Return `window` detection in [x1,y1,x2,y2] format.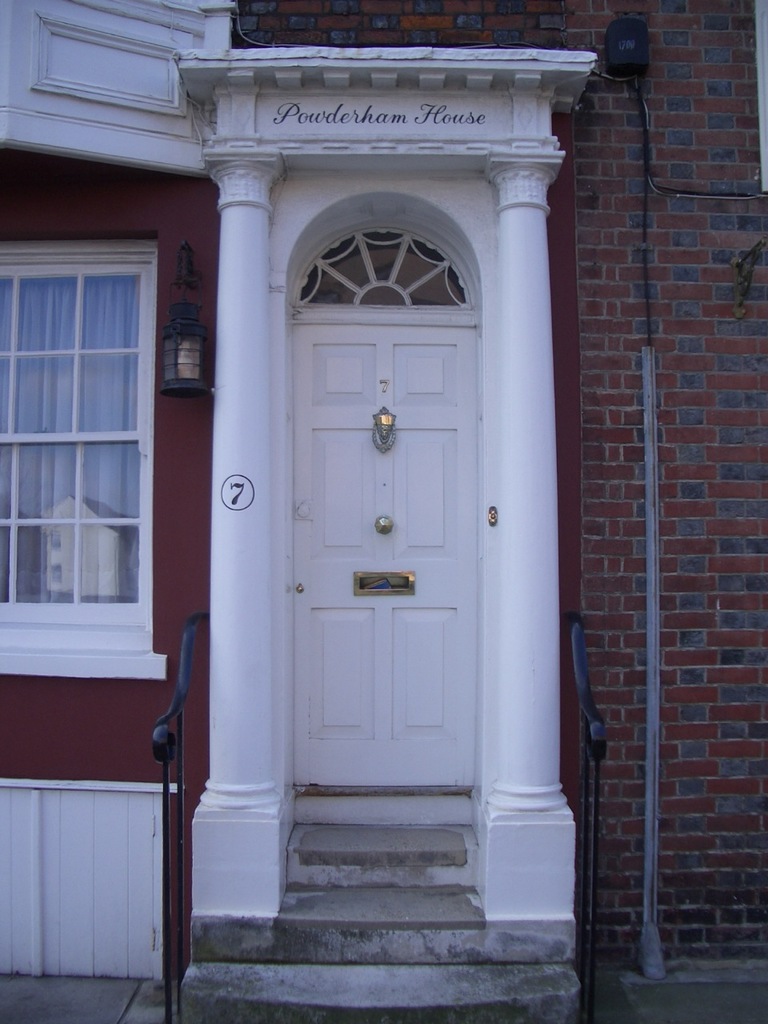
[296,225,472,313].
